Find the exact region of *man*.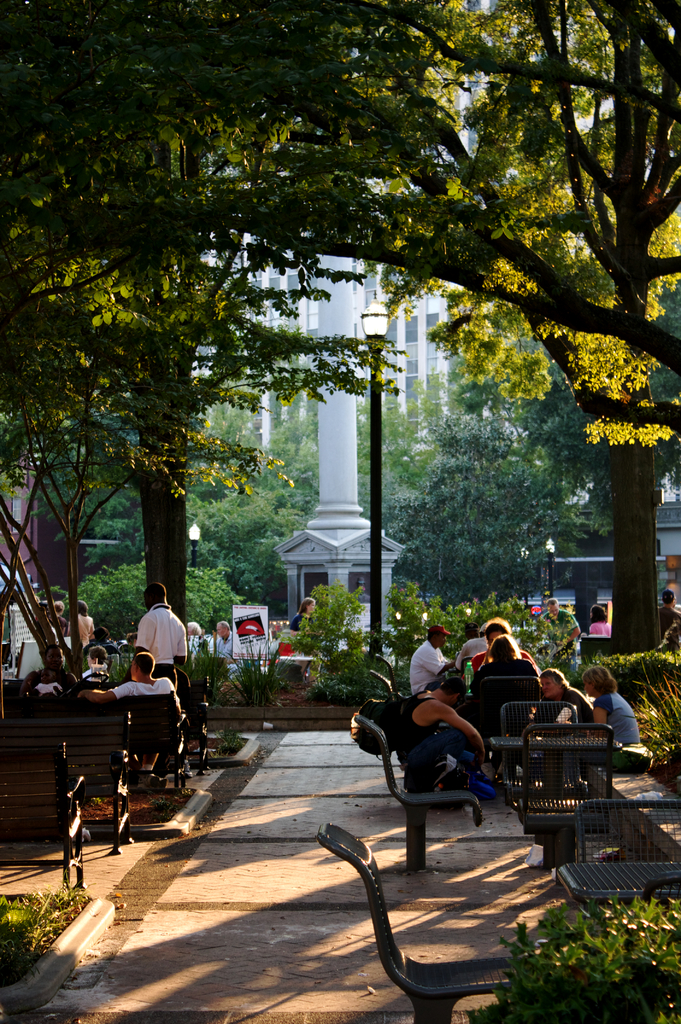
Exact region: 132:584:185:680.
